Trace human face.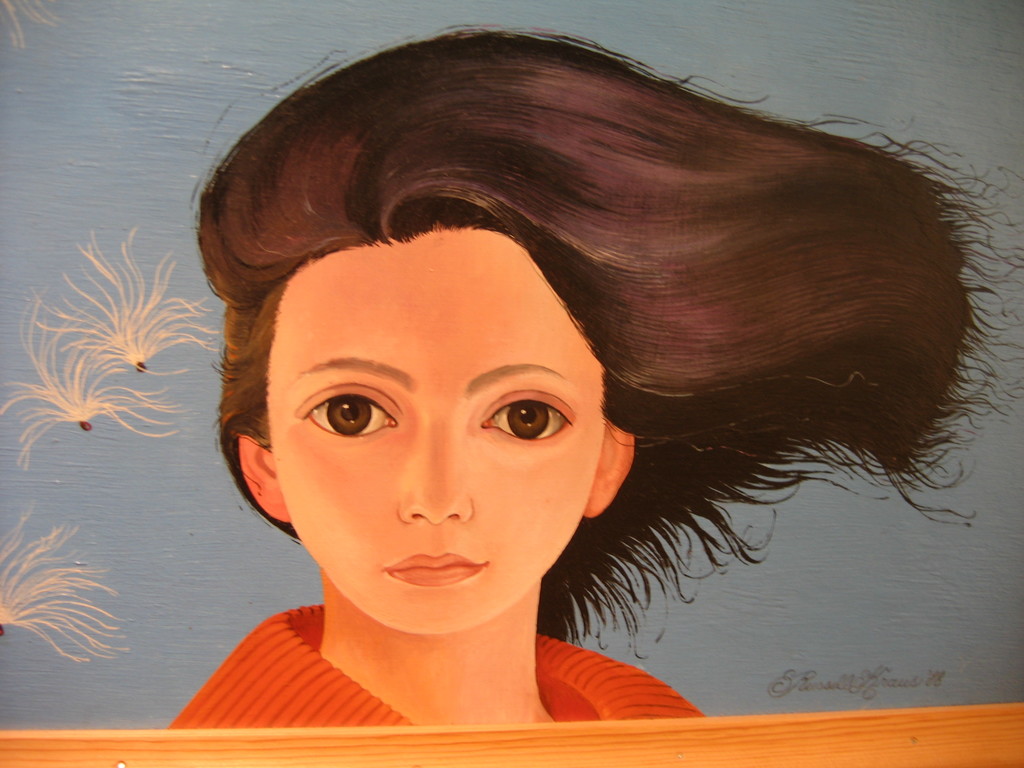
Traced to 268 228 601 636.
